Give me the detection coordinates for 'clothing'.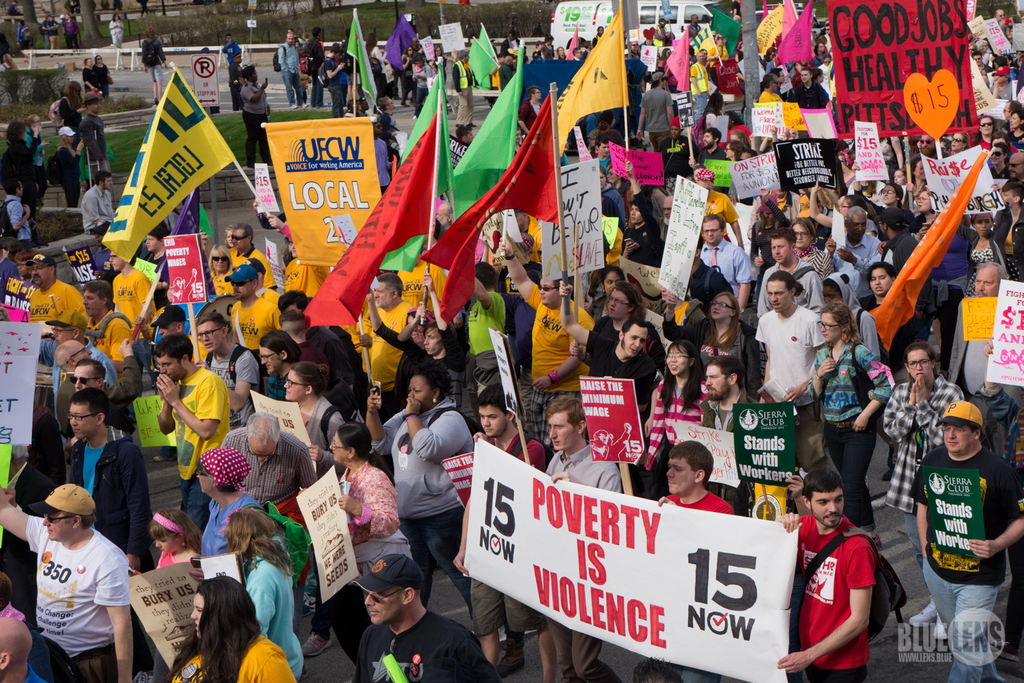
<bbox>171, 360, 223, 522</bbox>.
